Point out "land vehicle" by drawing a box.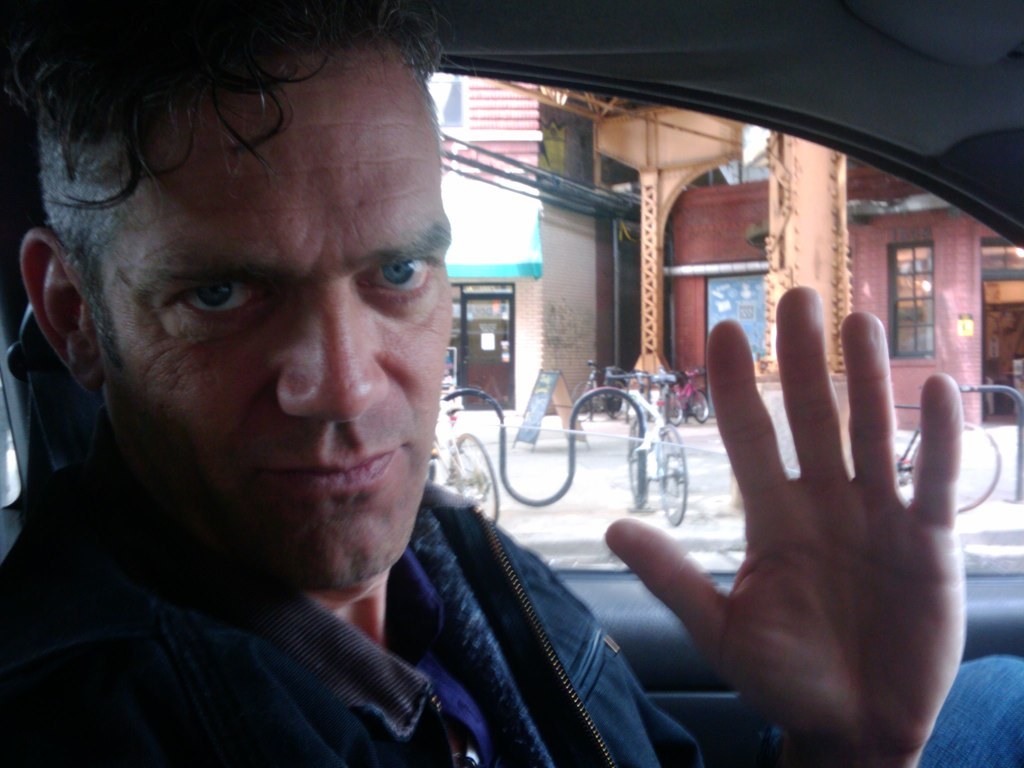
Rect(633, 369, 655, 400).
